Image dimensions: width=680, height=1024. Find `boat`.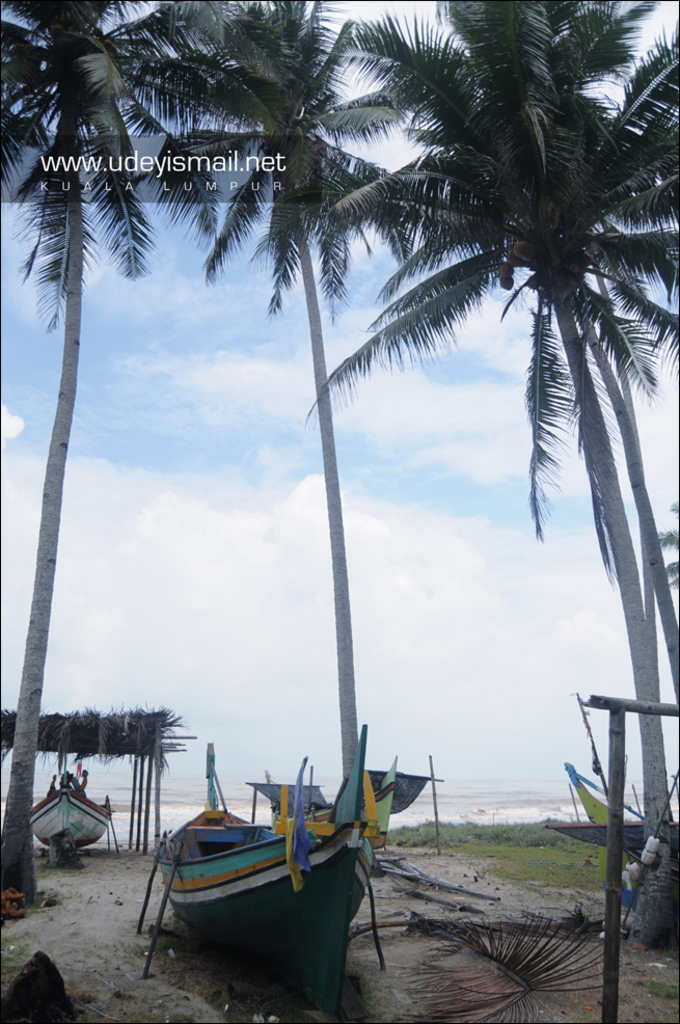
148,737,404,1005.
